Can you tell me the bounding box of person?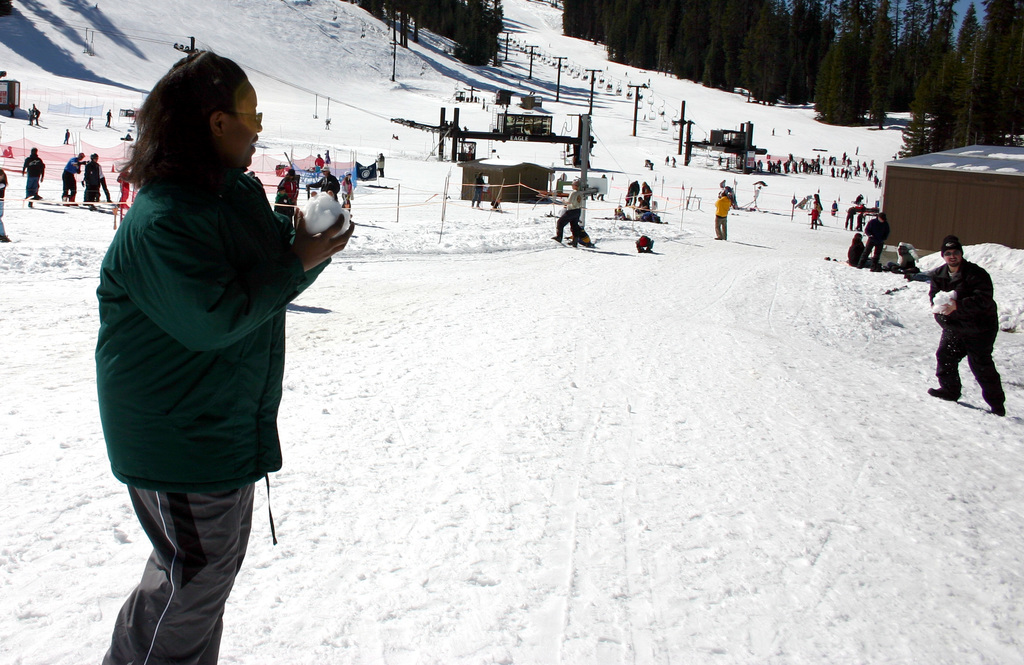
bbox=(312, 151, 328, 166).
